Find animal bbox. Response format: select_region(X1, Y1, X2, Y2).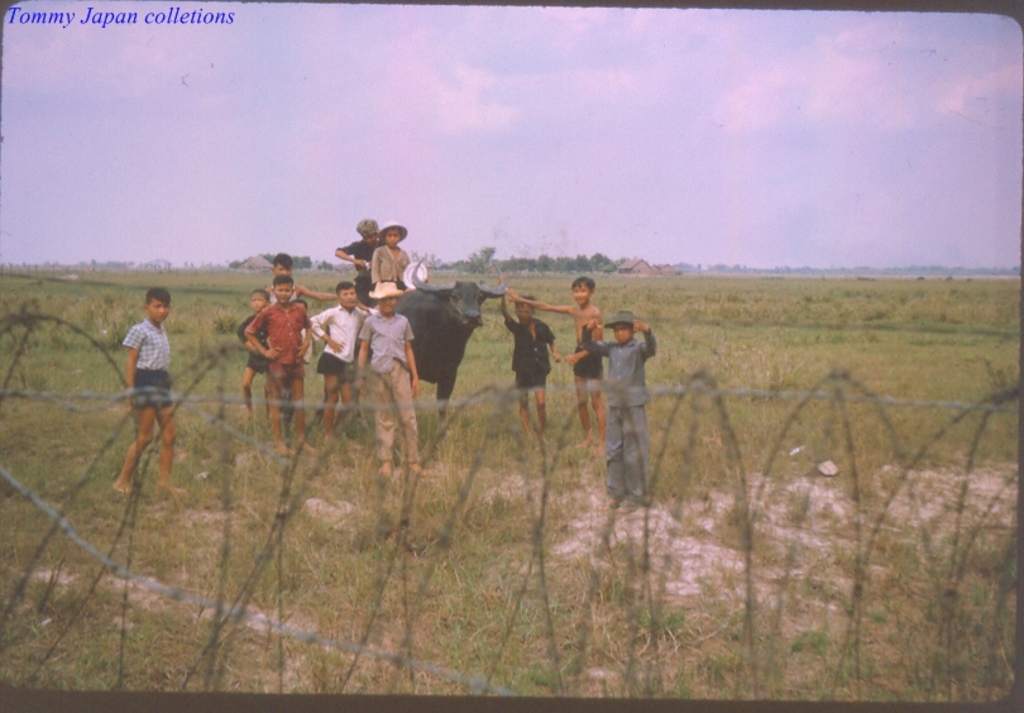
select_region(315, 257, 506, 422).
